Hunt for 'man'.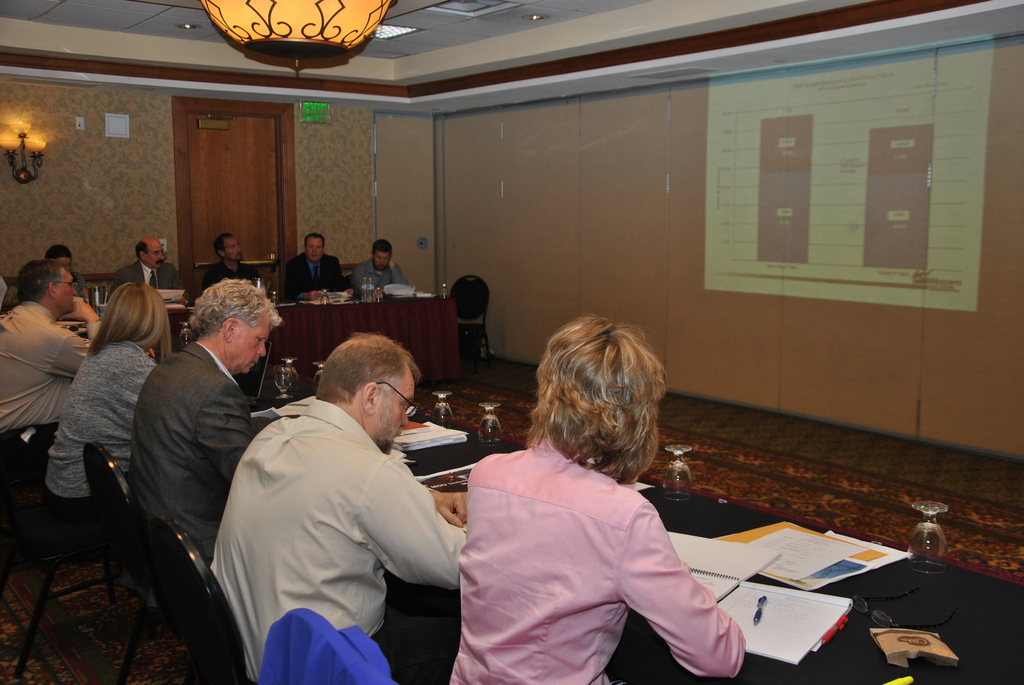
Hunted down at bbox=(42, 240, 90, 308).
